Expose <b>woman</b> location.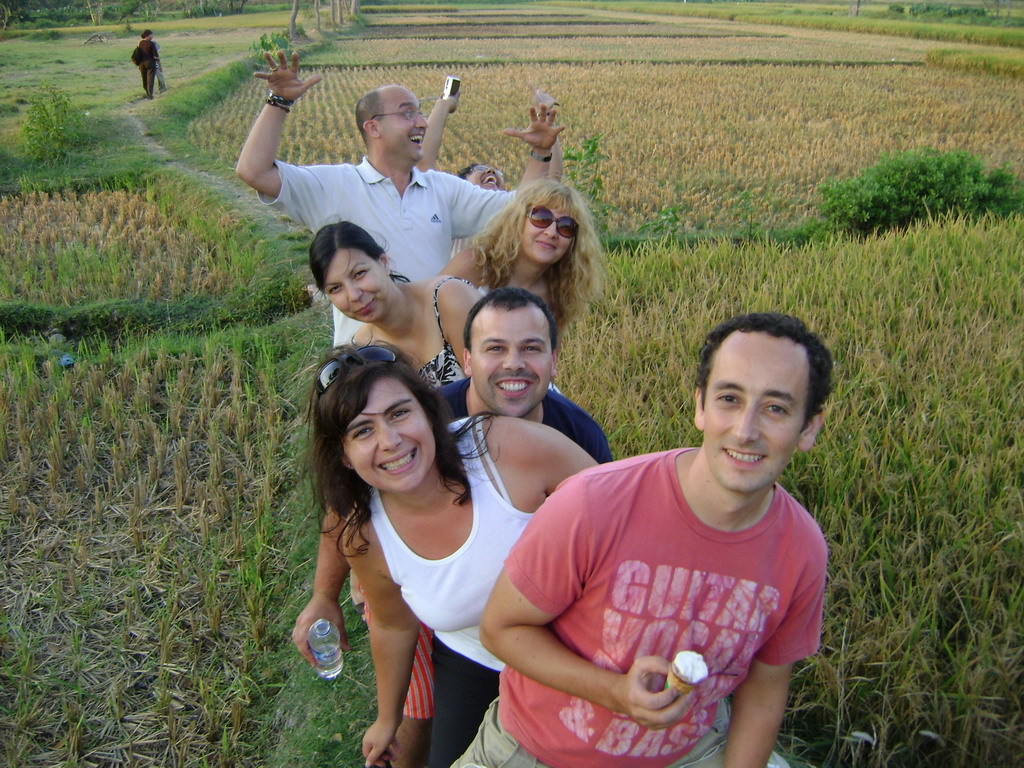
Exposed at <bbox>136, 29, 163, 98</bbox>.
